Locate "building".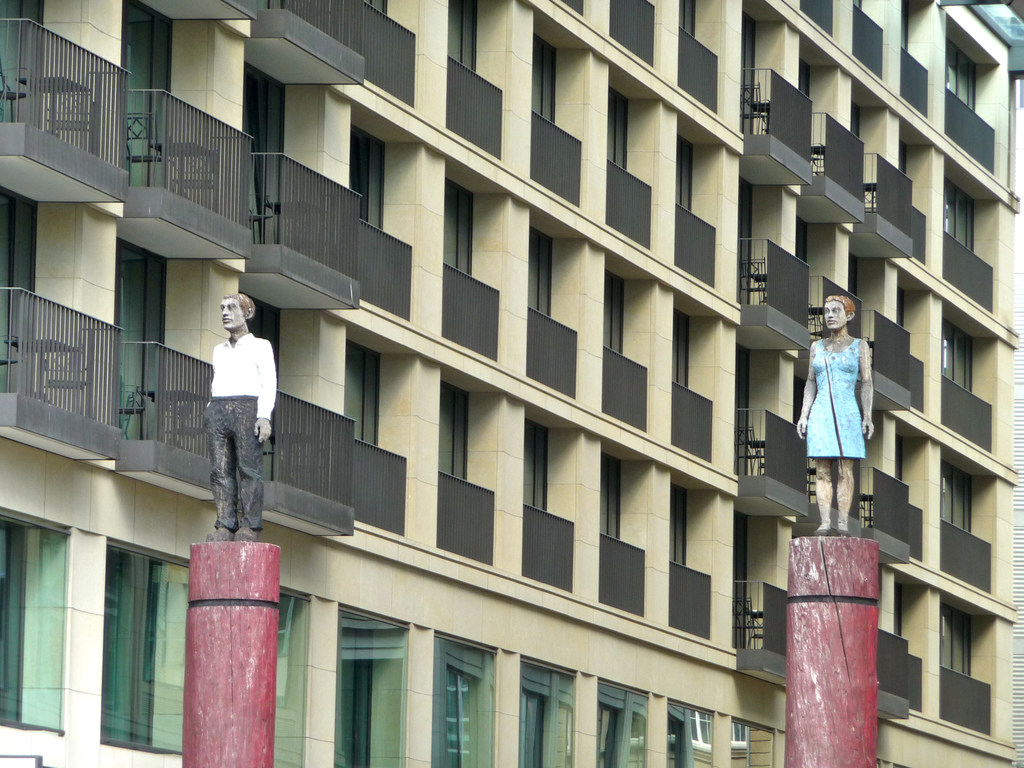
Bounding box: rect(0, 0, 1023, 767).
